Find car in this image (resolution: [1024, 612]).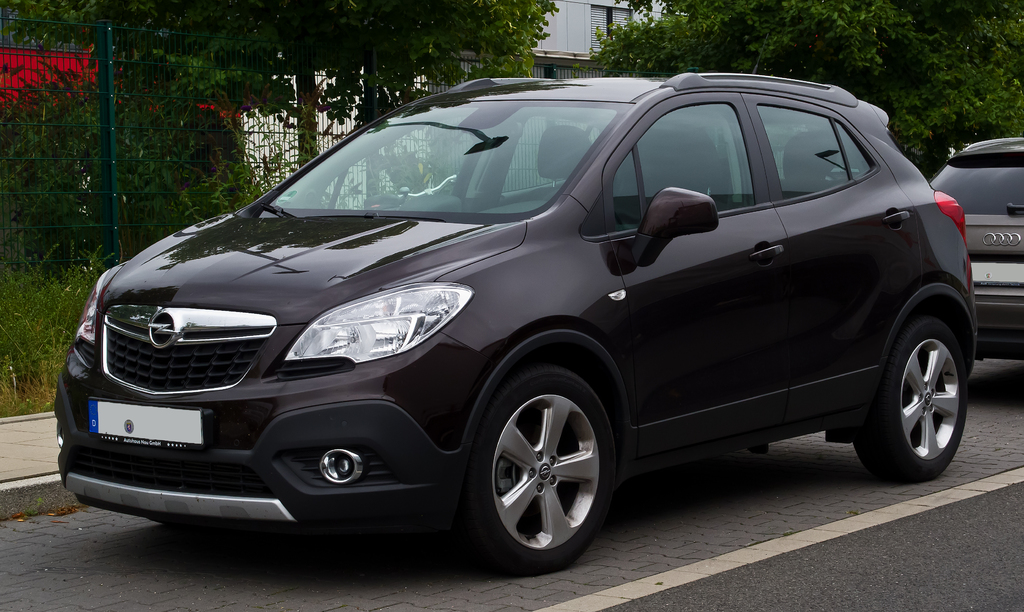
detection(922, 136, 1021, 377).
